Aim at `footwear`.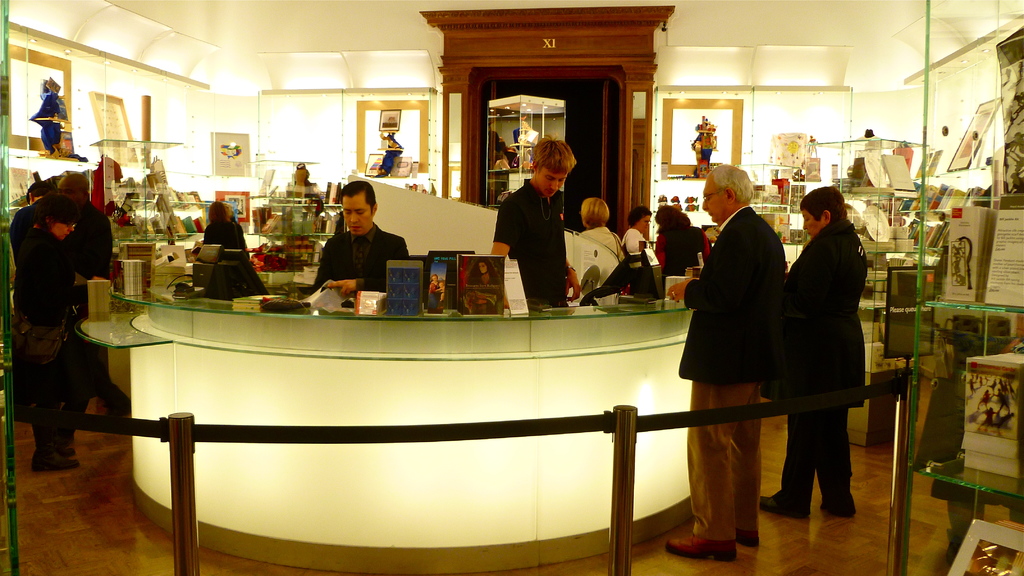
Aimed at (x1=760, y1=491, x2=810, y2=513).
